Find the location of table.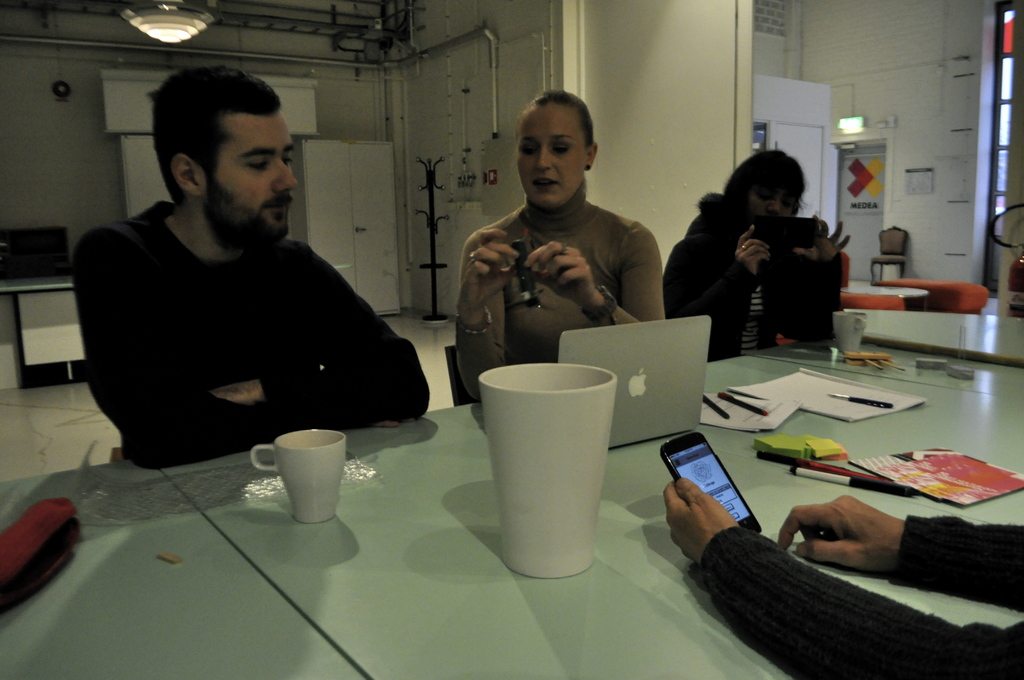
Location: detection(106, 349, 1001, 677).
